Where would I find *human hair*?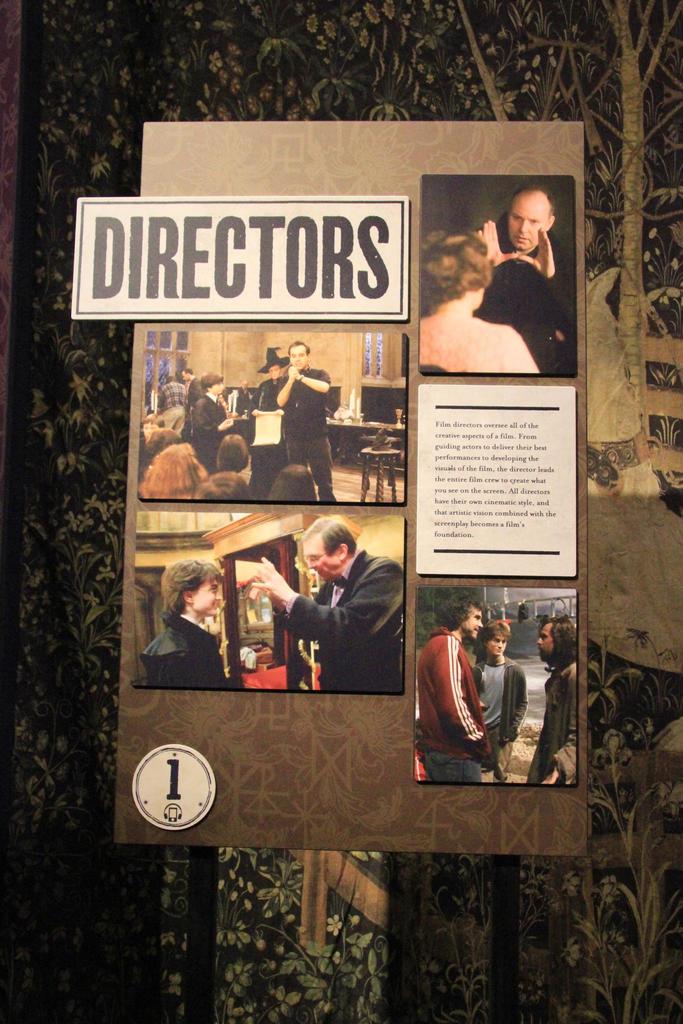
At bbox(303, 514, 361, 557).
